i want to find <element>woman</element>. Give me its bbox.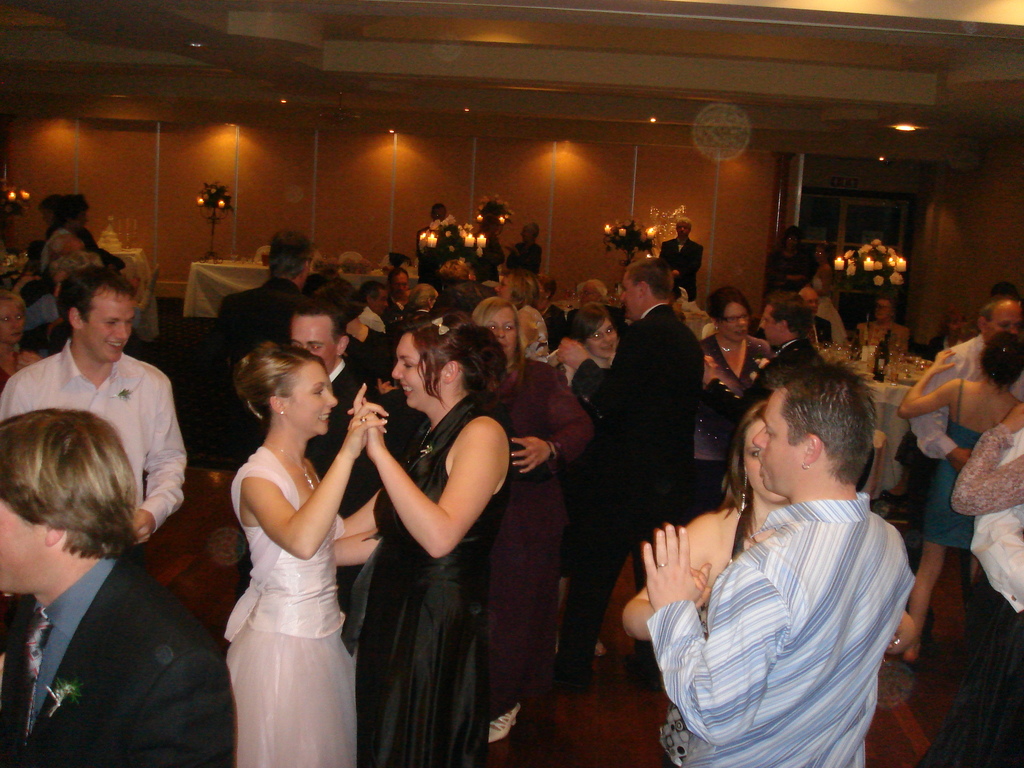
[x1=855, y1=294, x2=917, y2=362].
